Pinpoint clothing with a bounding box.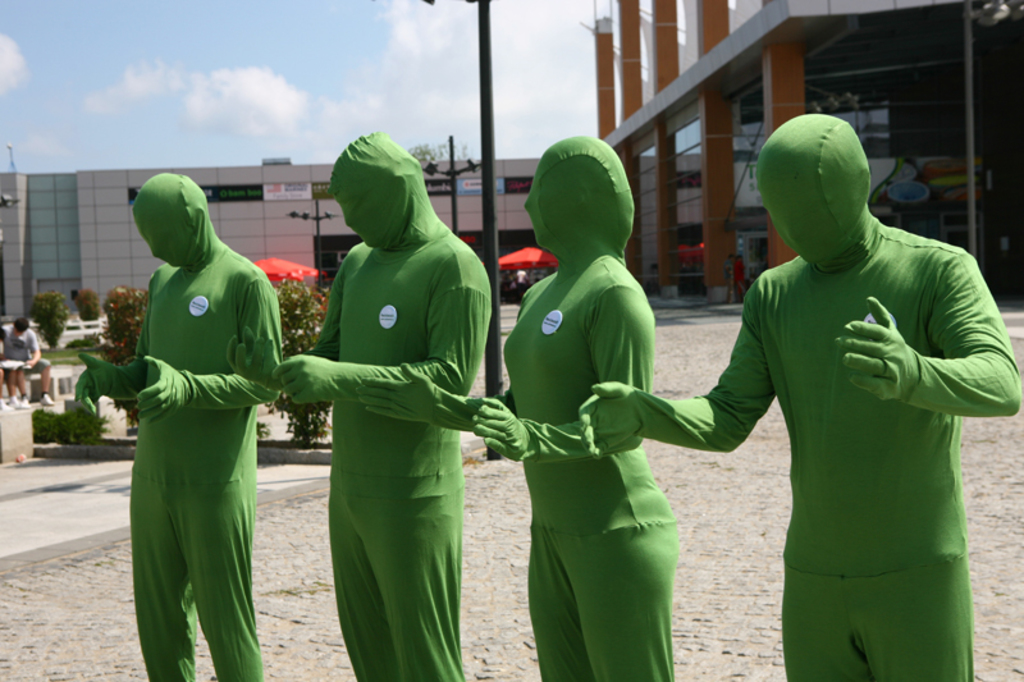
{"left": 105, "top": 196, "right": 282, "bottom": 654}.
